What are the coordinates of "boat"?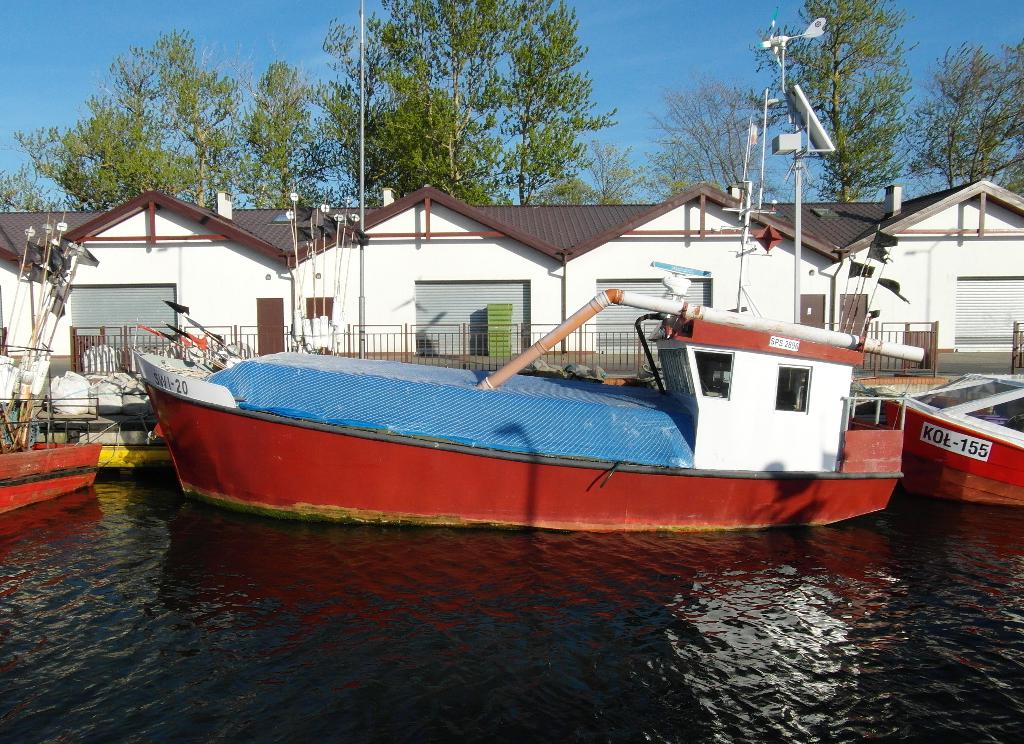
box(895, 369, 1023, 499).
